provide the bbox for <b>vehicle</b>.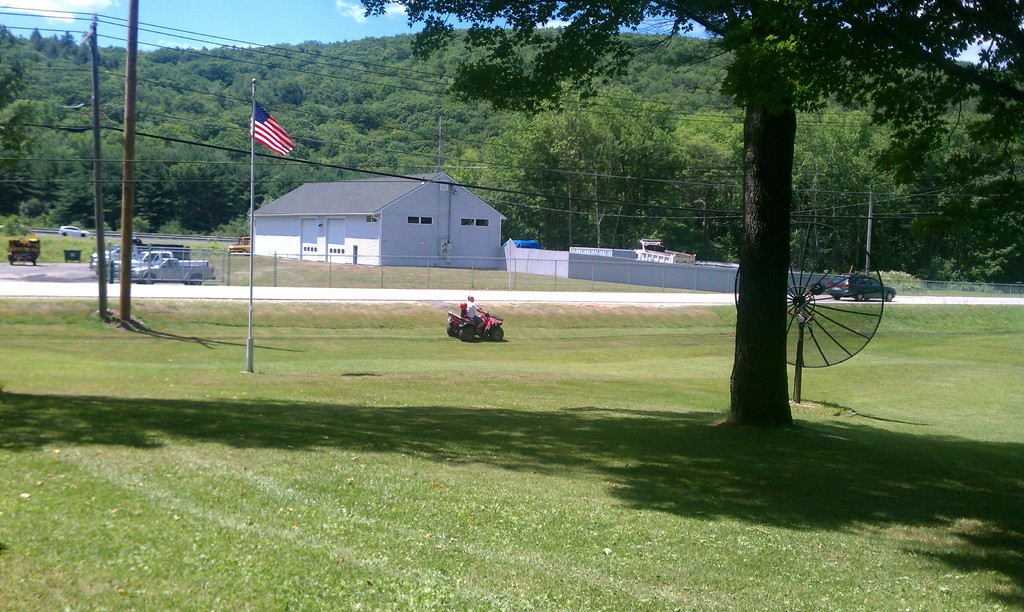
x1=129 y1=259 x2=218 y2=287.
